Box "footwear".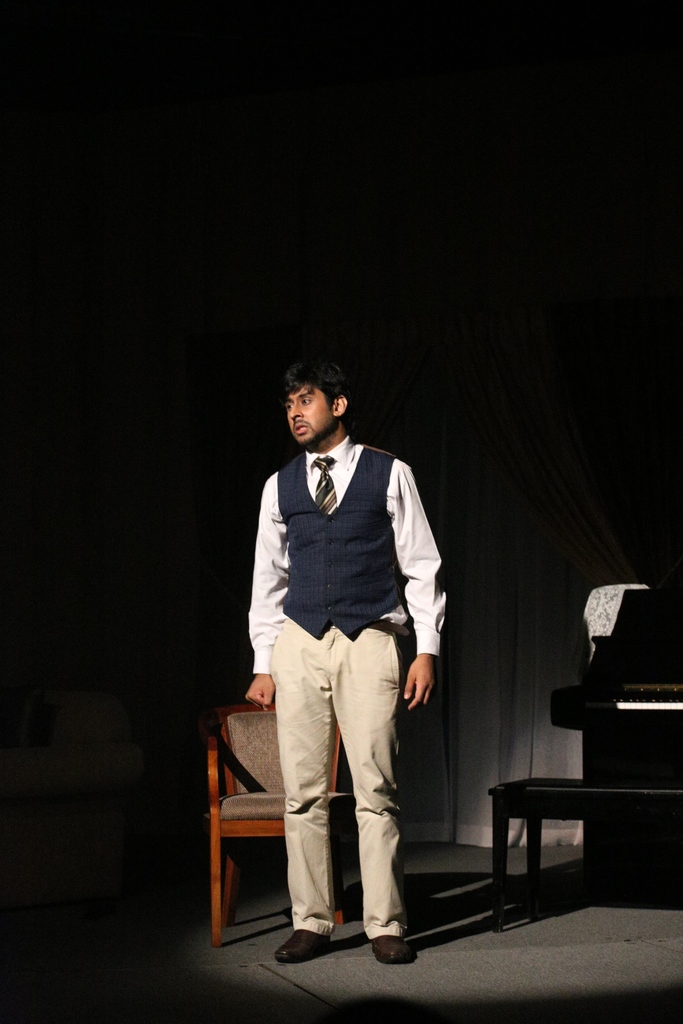
pyautogui.locateOnScreen(368, 937, 417, 963).
